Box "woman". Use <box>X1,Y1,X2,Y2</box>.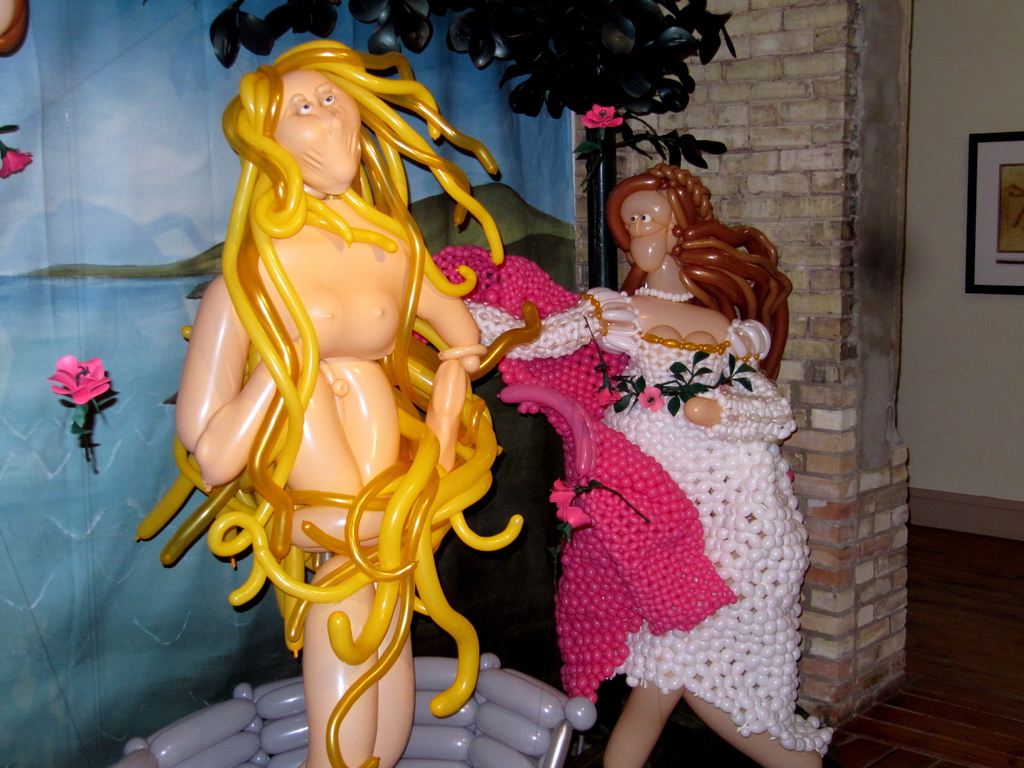
<box>181,34,541,767</box>.
